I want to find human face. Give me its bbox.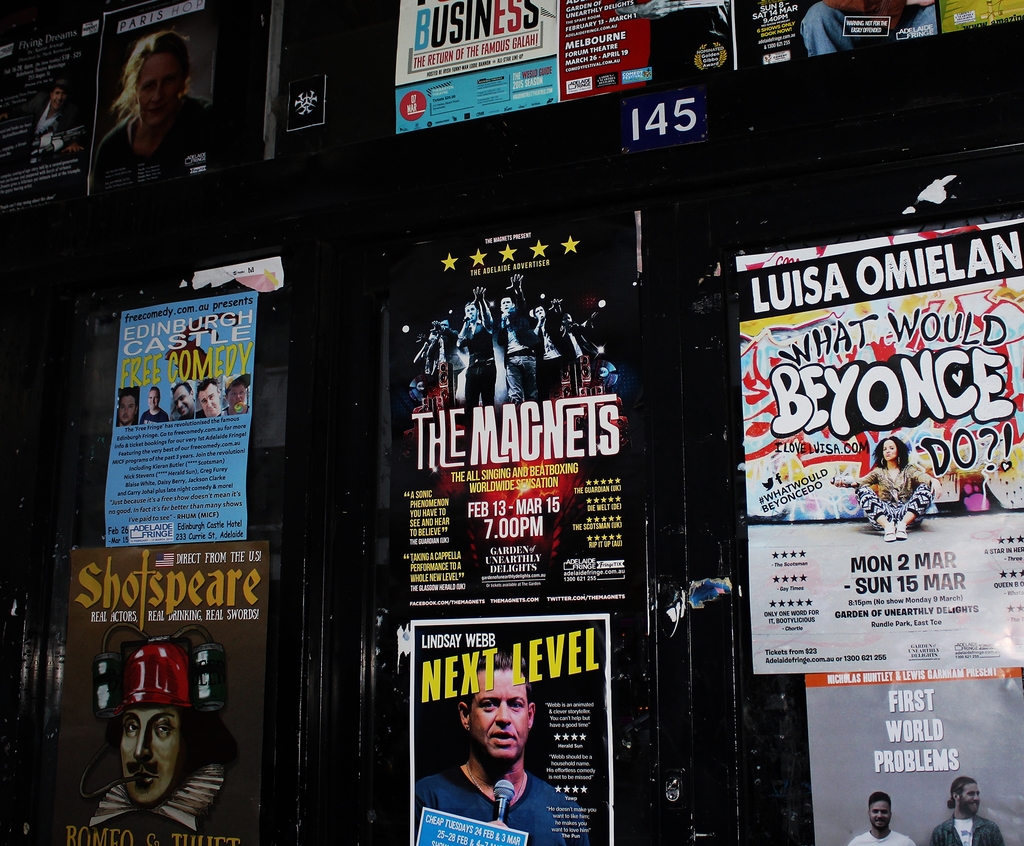
138, 48, 182, 131.
